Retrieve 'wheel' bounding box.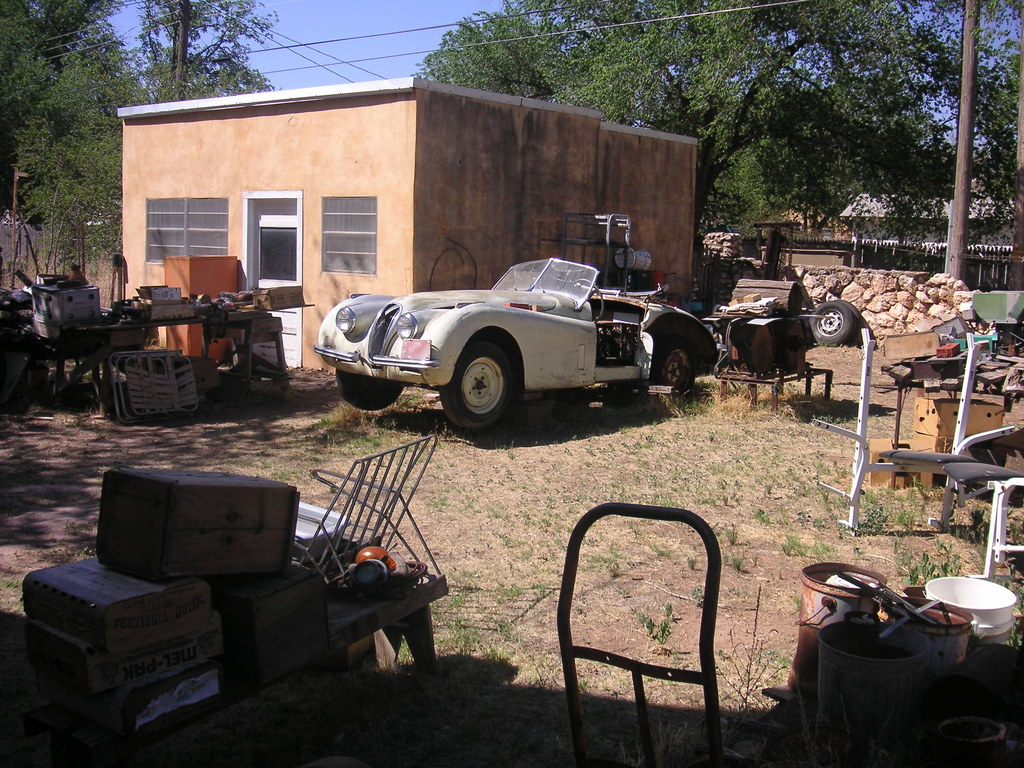
Bounding box: BBox(657, 336, 708, 393).
